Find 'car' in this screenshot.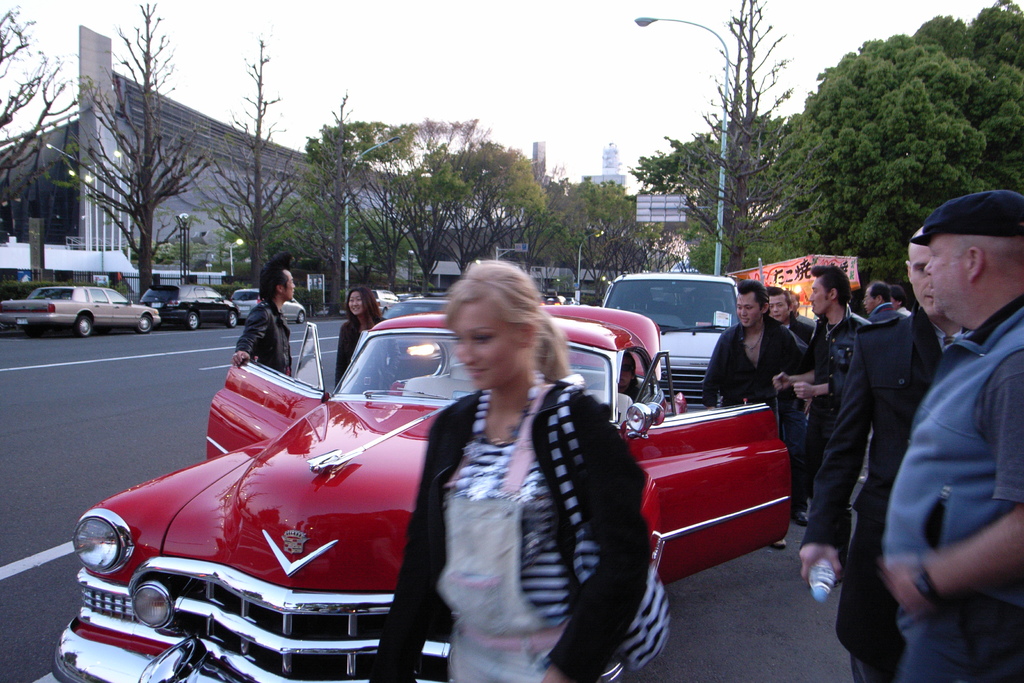
The bounding box for 'car' is [left=52, top=304, right=787, bottom=682].
